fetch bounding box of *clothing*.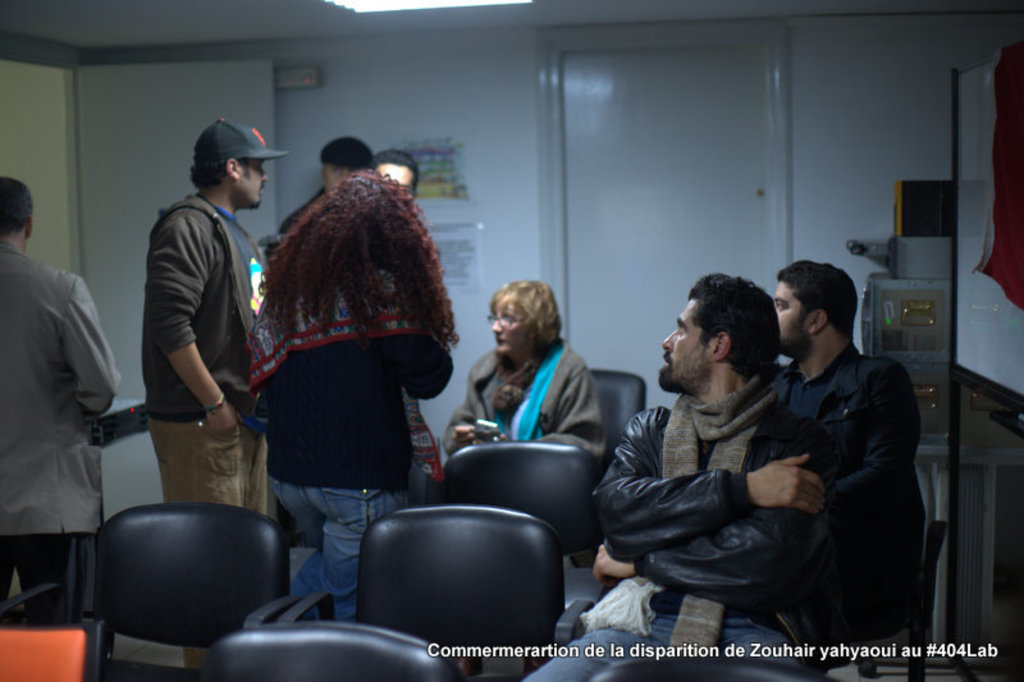
Bbox: x1=773 y1=345 x2=920 y2=660.
